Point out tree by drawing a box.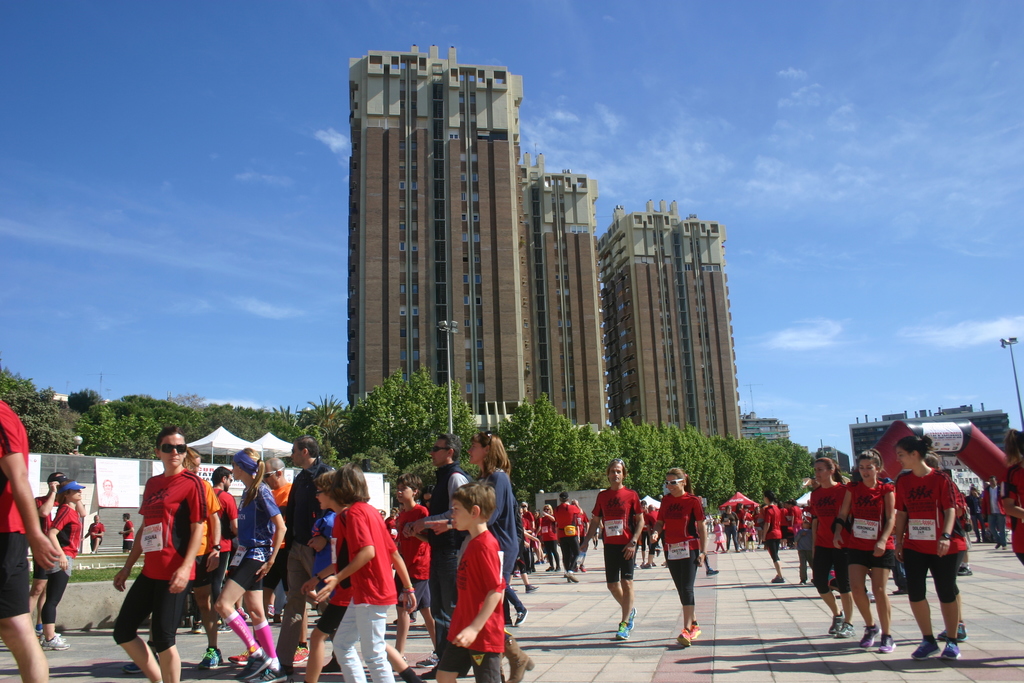
x1=166, y1=391, x2=211, y2=413.
